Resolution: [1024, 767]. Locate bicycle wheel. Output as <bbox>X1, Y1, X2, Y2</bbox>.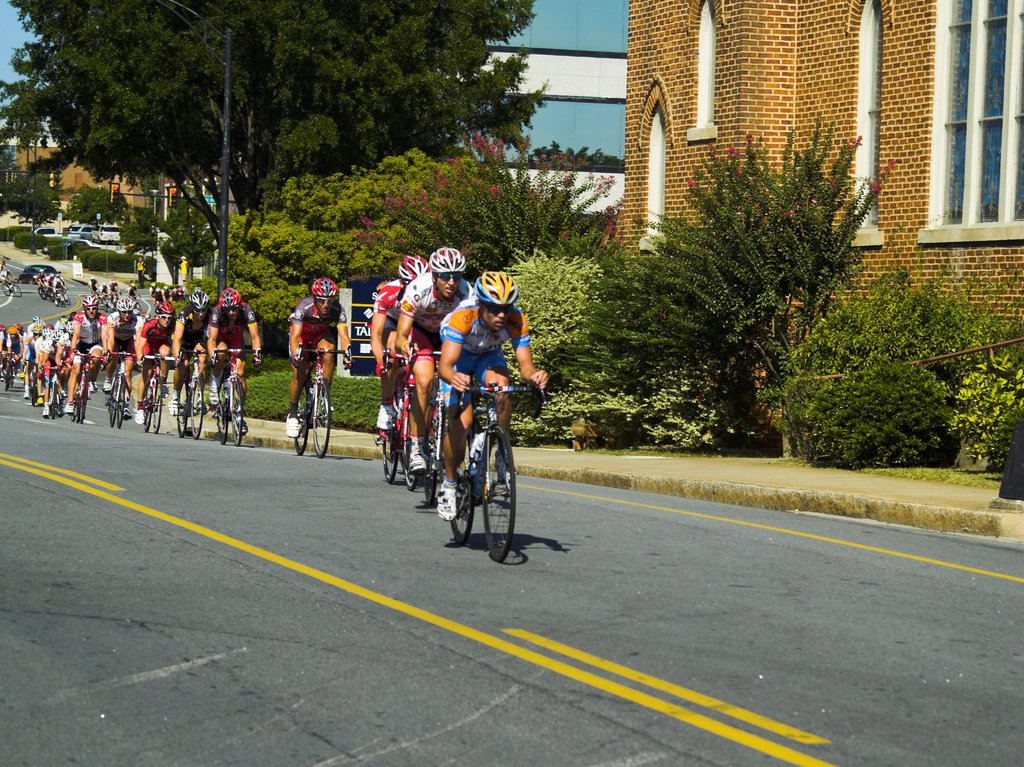
<bbox>447, 439, 490, 545</bbox>.
